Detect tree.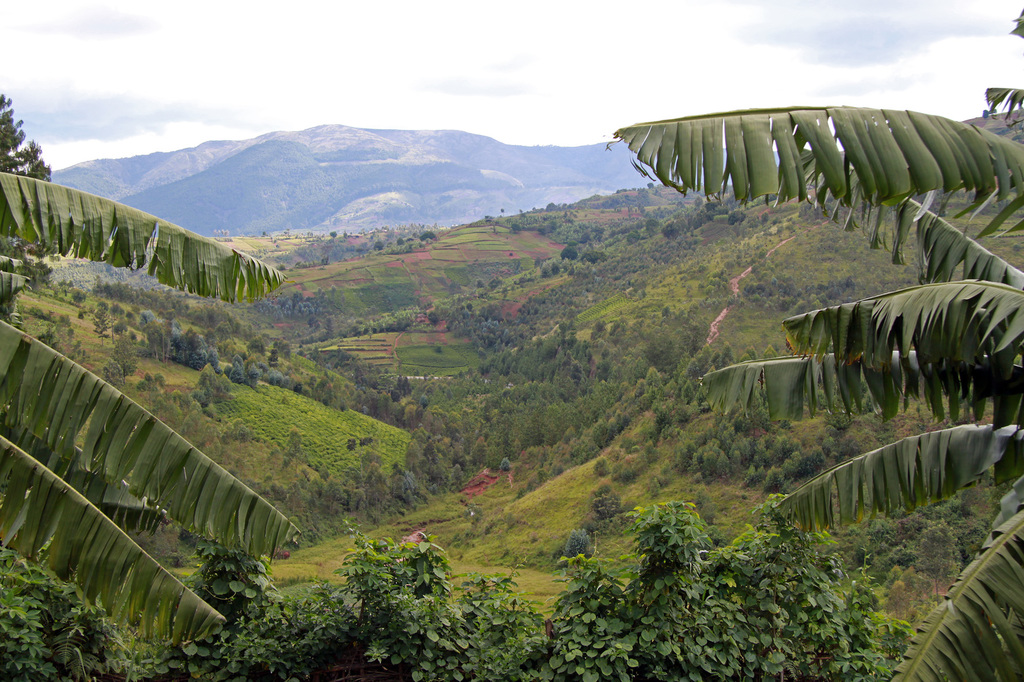
Detected at [x1=57, y1=280, x2=77, y2=290].
